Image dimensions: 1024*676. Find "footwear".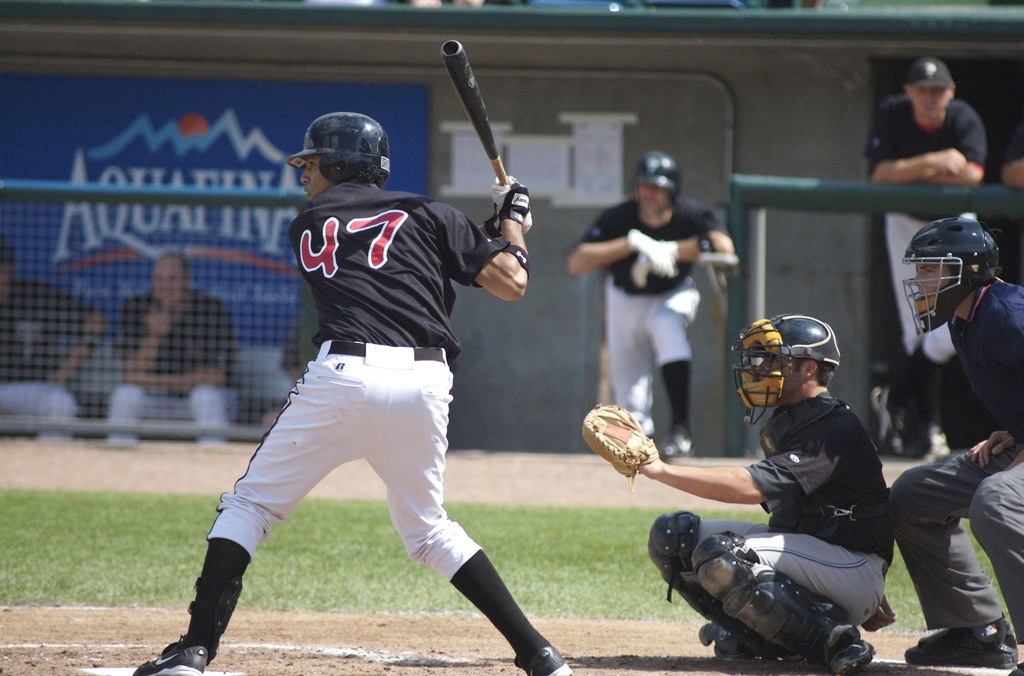
[515, 643, 570, 675].
